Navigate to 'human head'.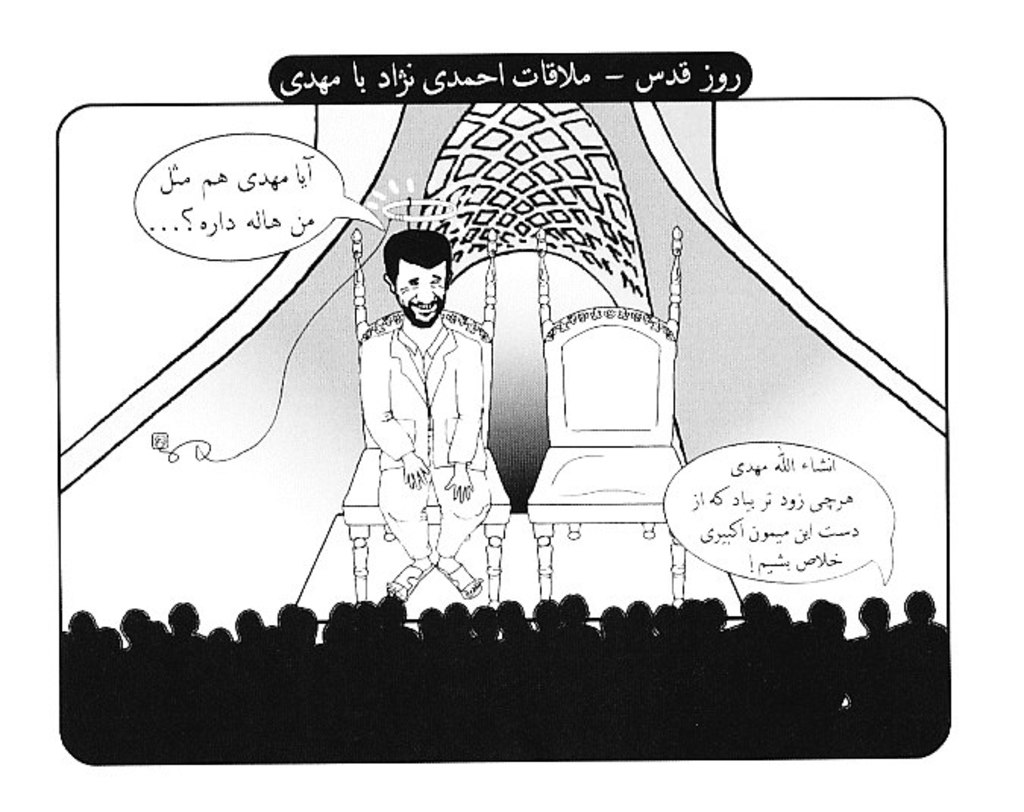
Navigation target: select_region(857, 596, 887, 628).
